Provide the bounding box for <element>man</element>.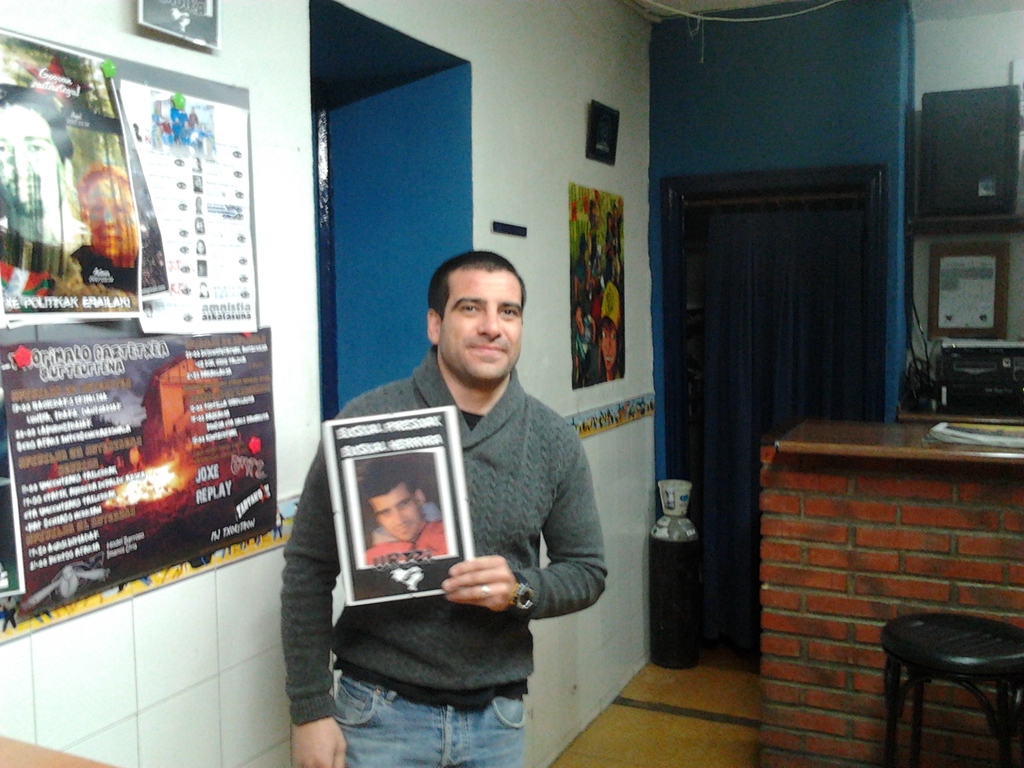
bbox(364, 449, 457, 573).
